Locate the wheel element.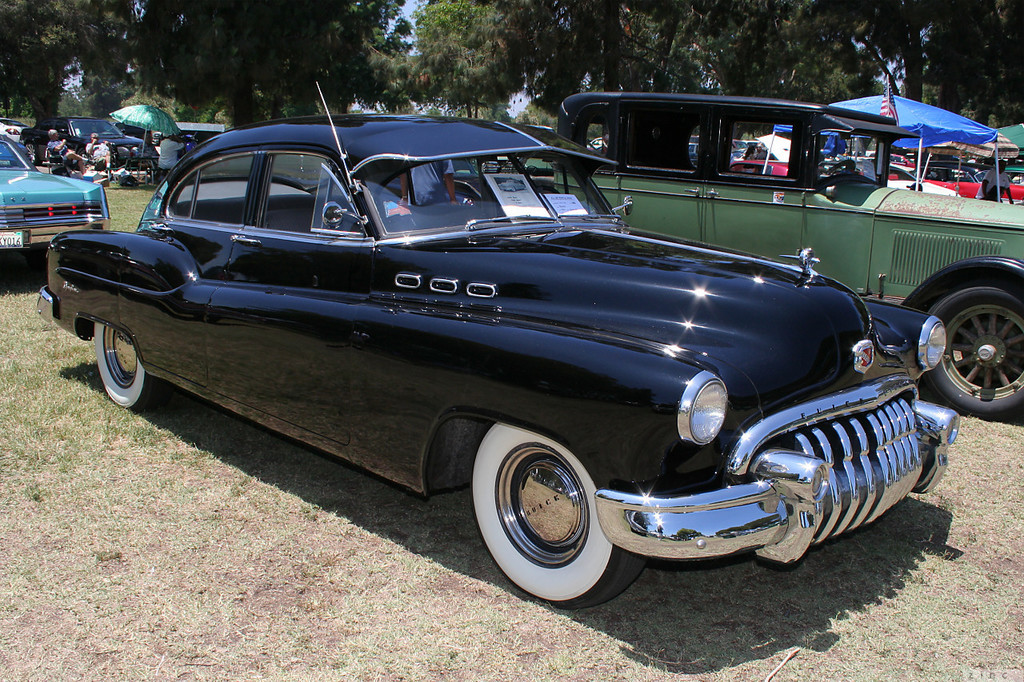
Element bbox: select_region(476, 425, 611, 599).
